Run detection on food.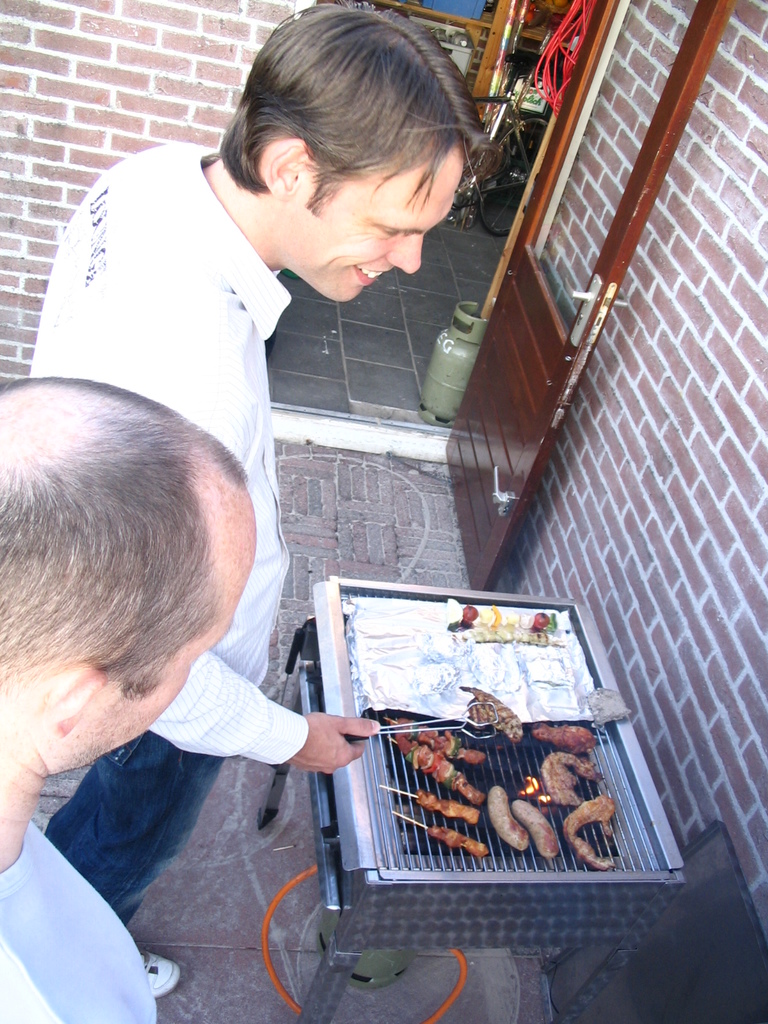
Result: detection(527, 721, 598, 753).
